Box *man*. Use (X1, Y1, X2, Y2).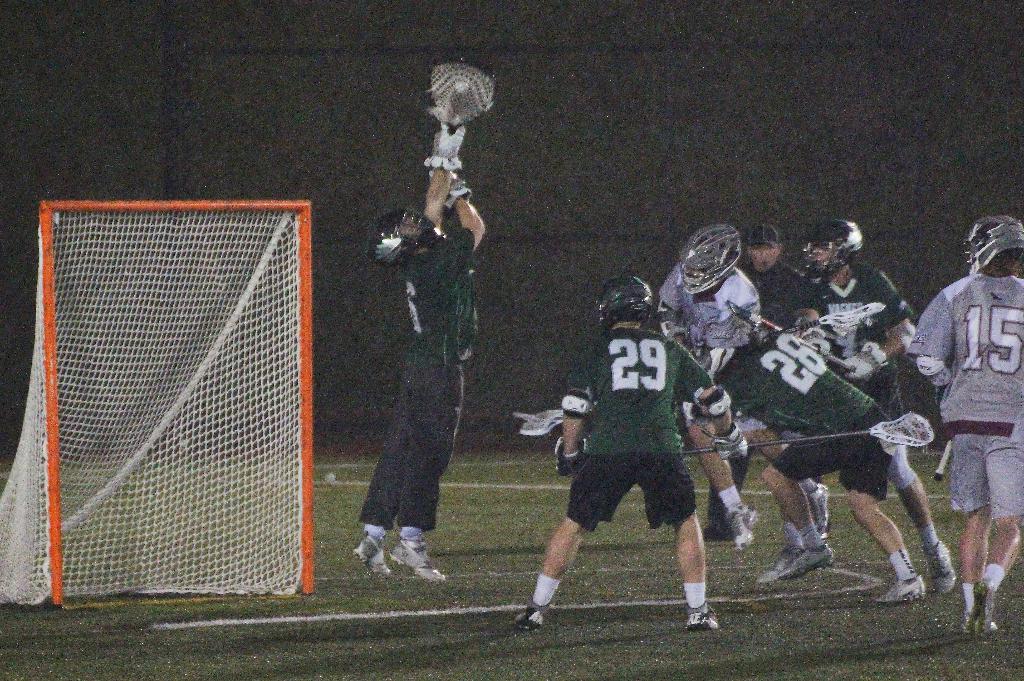
(799, 215, 959, 591).
